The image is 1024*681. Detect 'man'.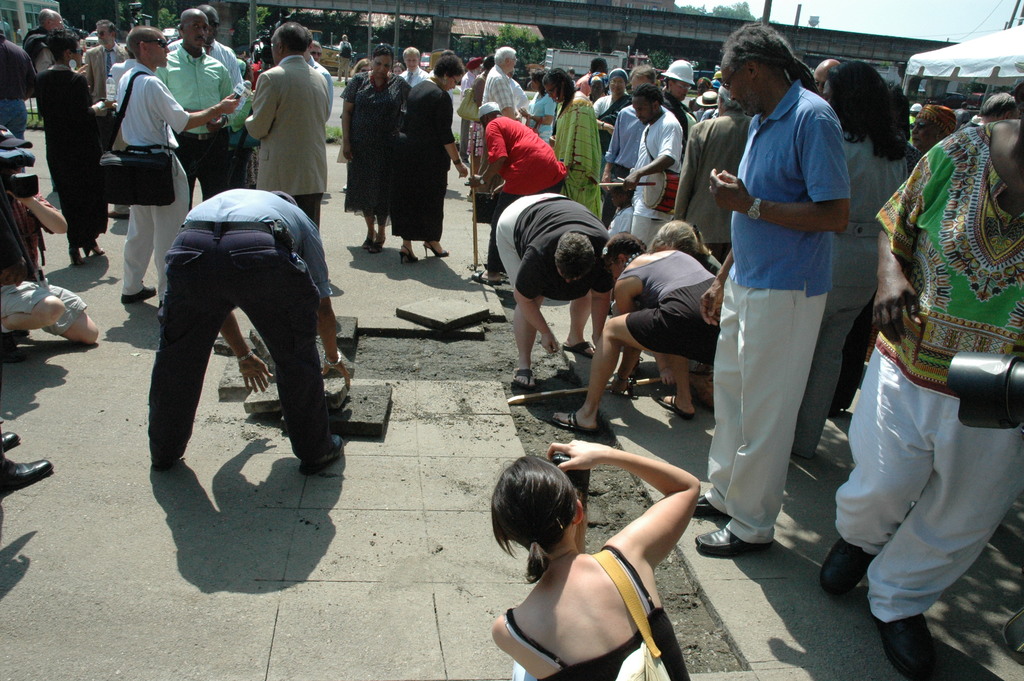
Detection: <region>953, 101, 973, 128</region>.
